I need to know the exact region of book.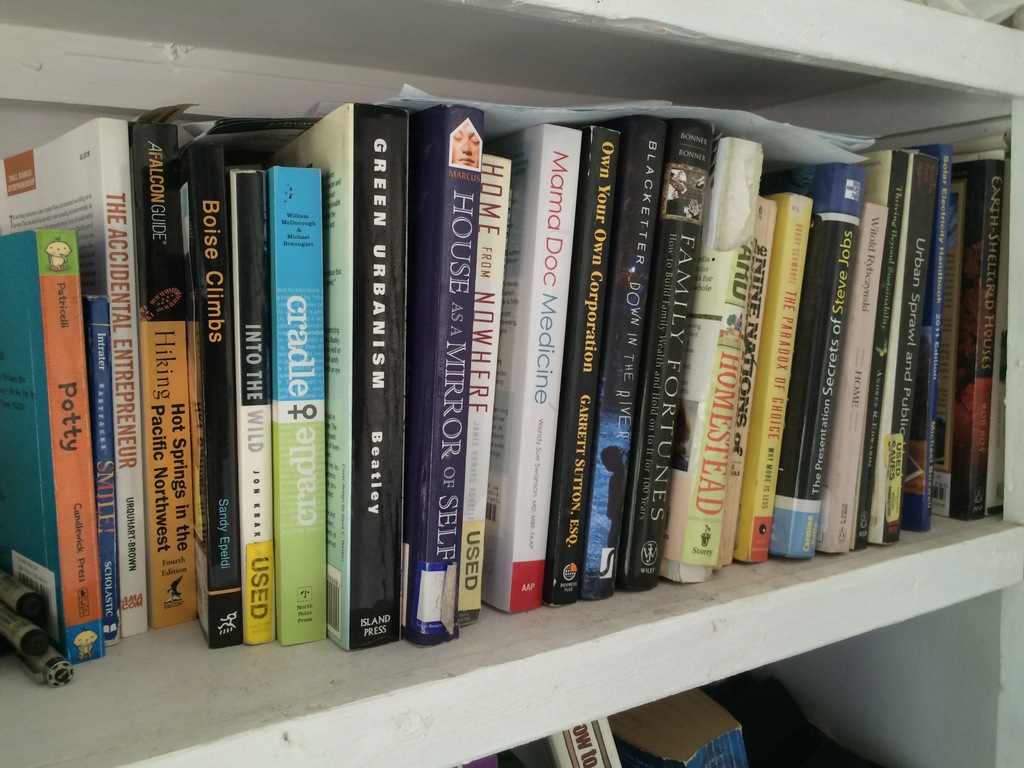
Region: x1=226, y1=163, x2=271, y2=648.
